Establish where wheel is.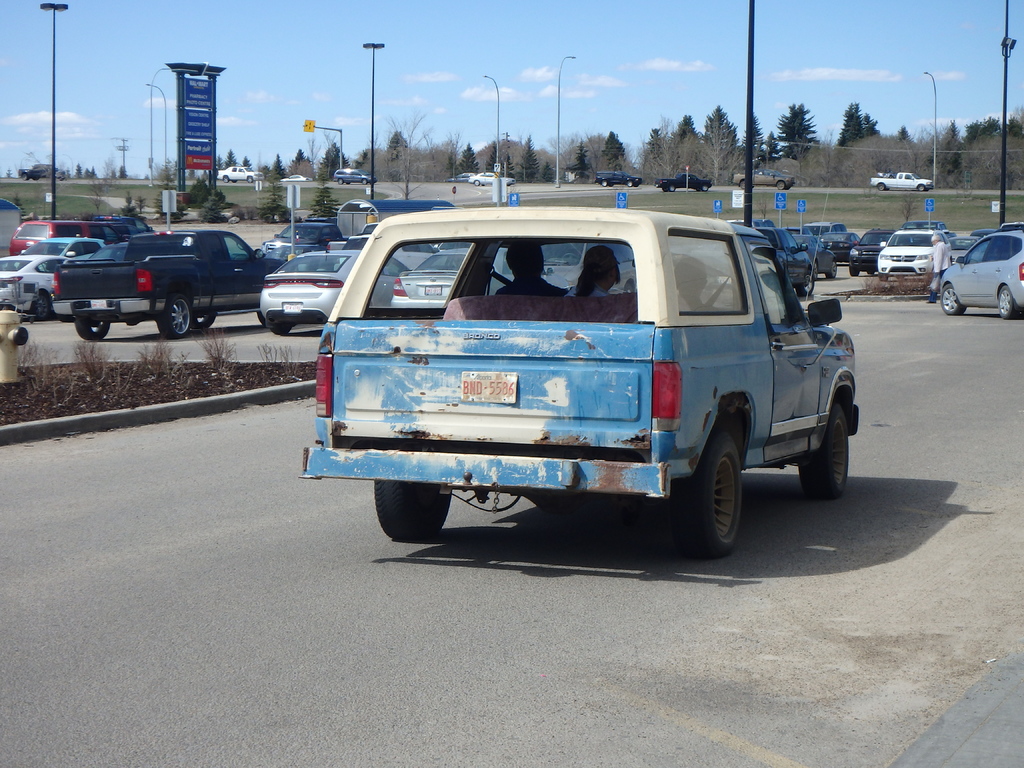
Established at region(221, 176, 230, 182).
